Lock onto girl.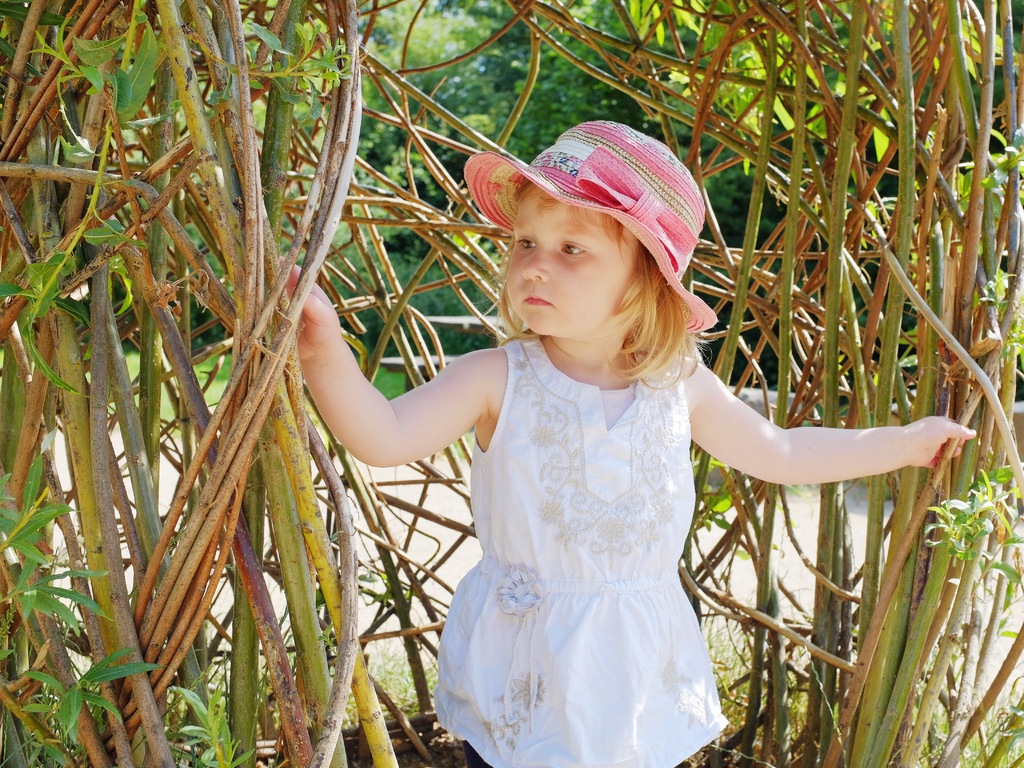
Locked: box=[276, 120, 978, 767].
